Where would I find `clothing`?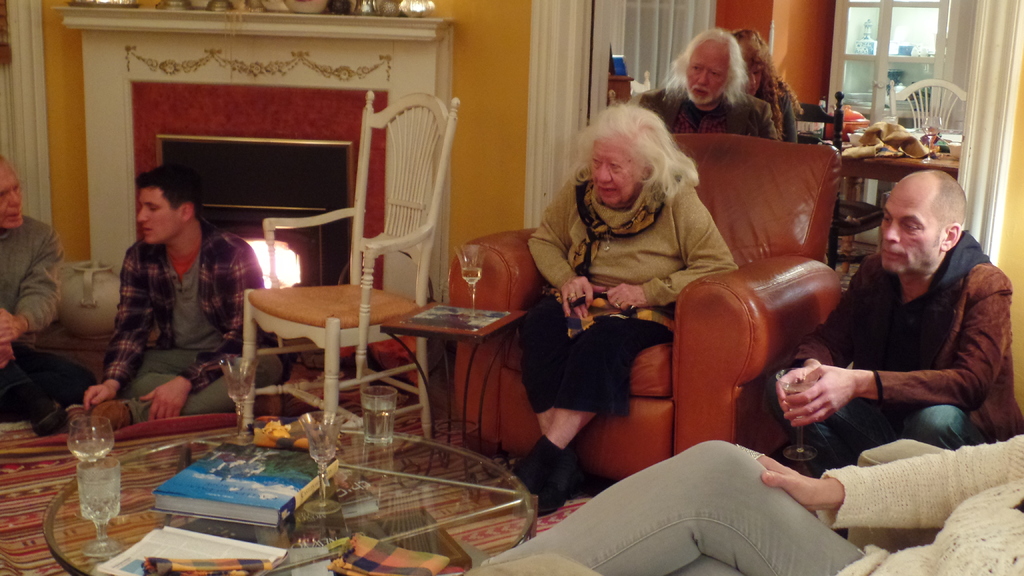
At <region>103, 212, 282, 420</region>.
